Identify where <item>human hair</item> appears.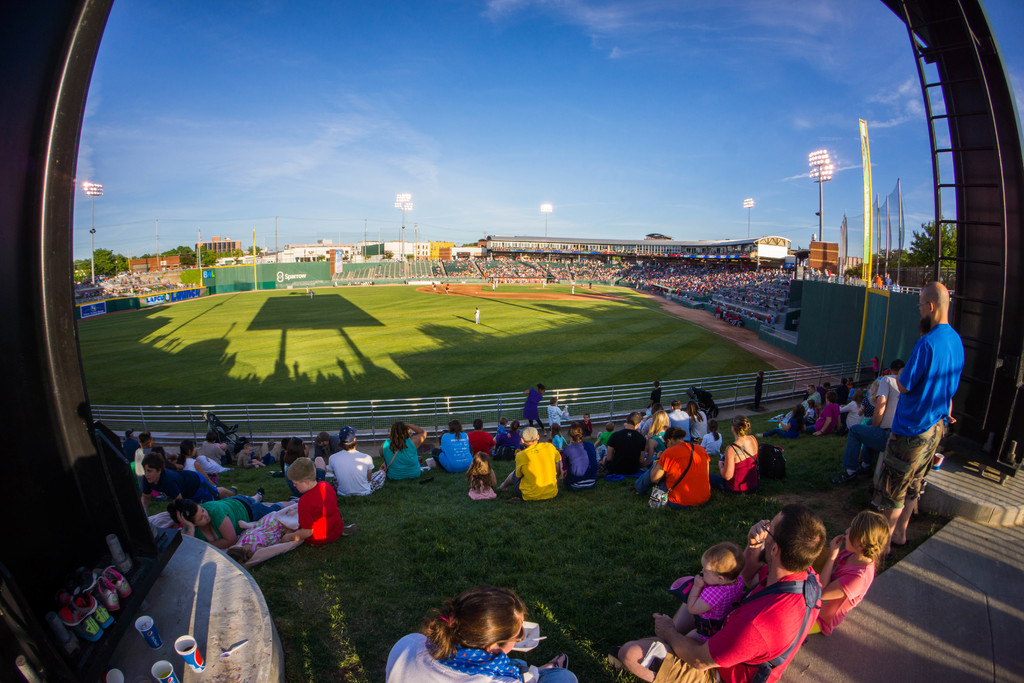
Appears at BBox(469, 450, 490, 488).
